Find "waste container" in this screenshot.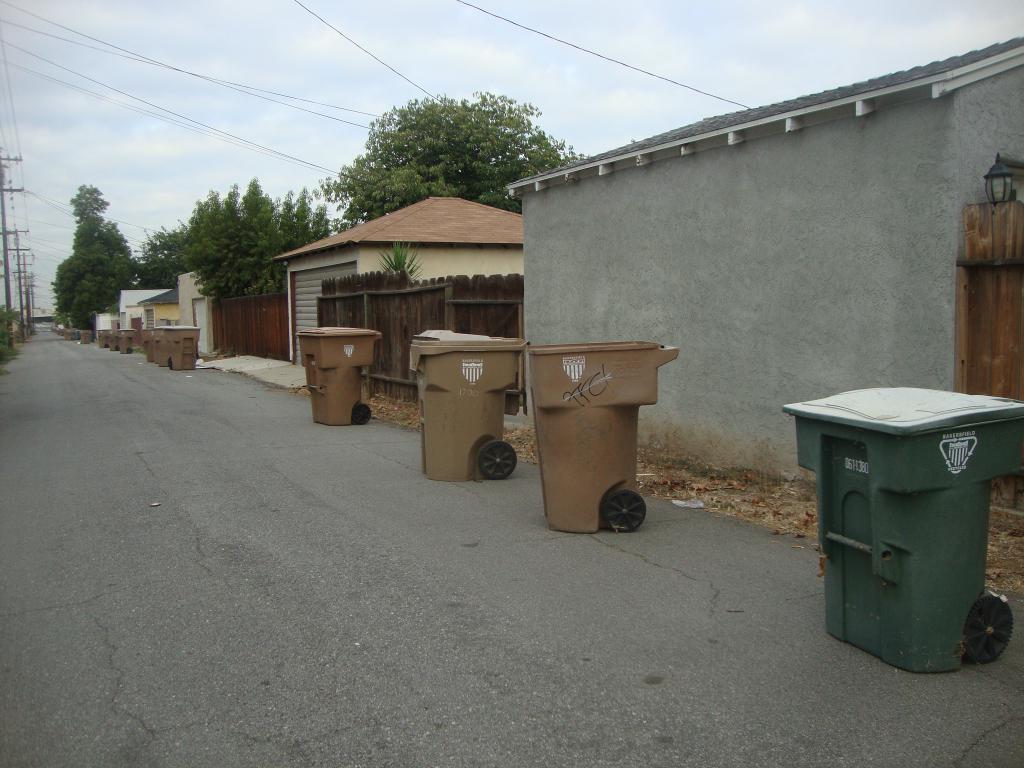
The bounding box for "waste container" is (left=295, top=323, right=388, bottom=429).
